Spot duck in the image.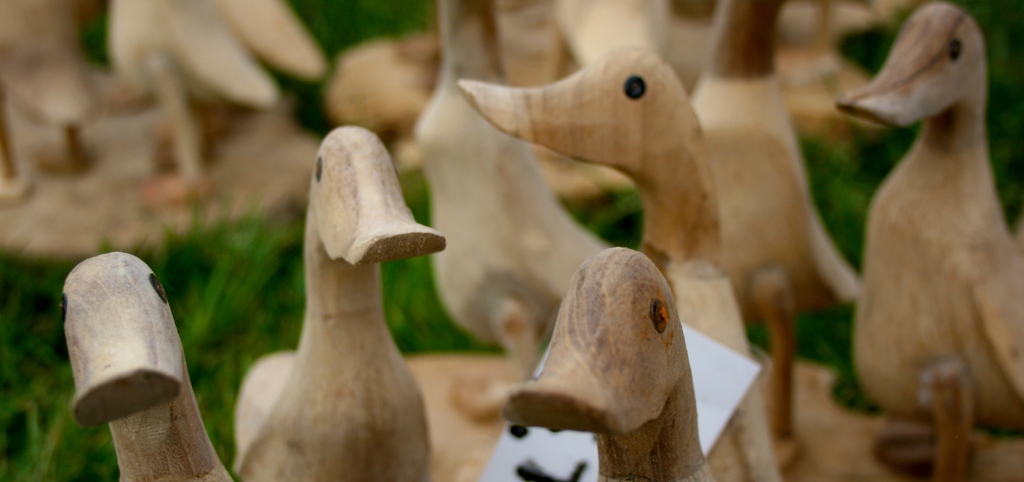
duck found at <region>841, 0, 1023, 481</region>.
